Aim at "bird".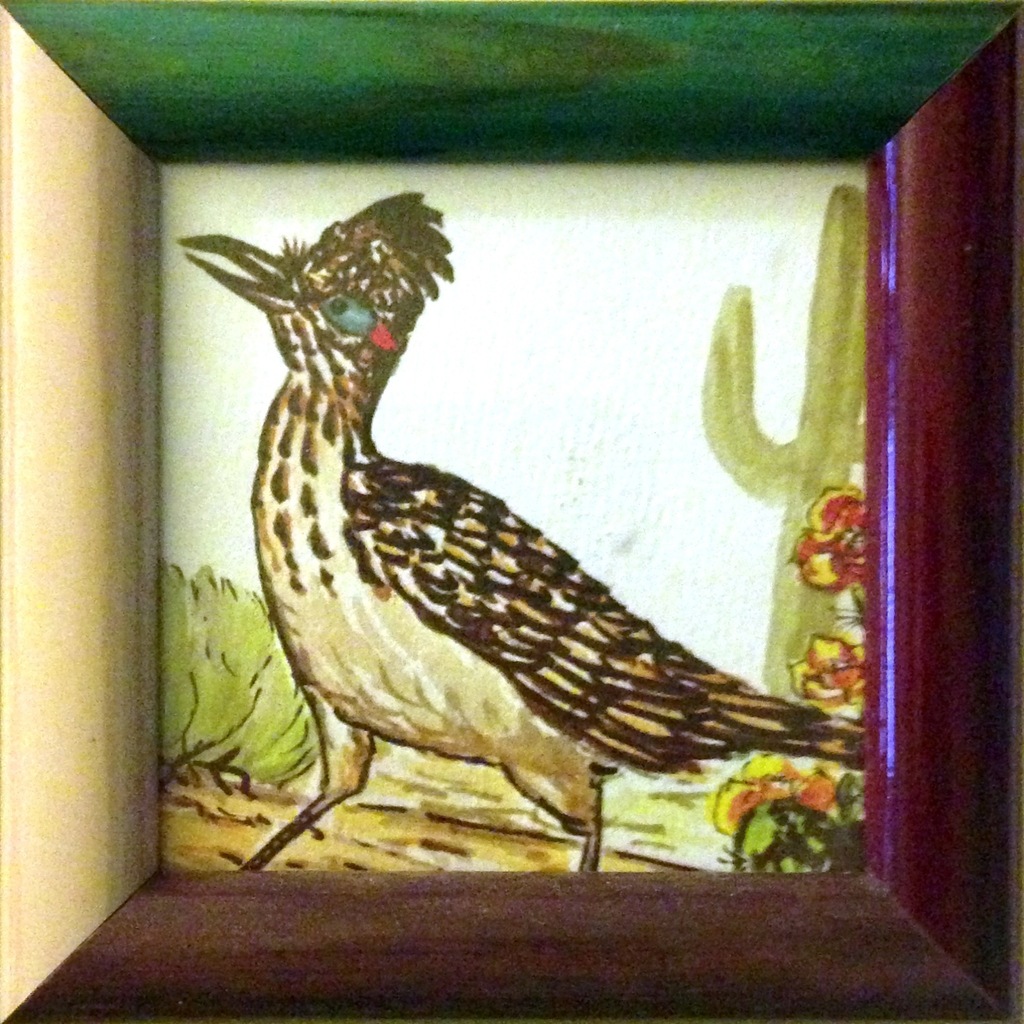
Aimed at bbox=[204, 220, 863, 893].
